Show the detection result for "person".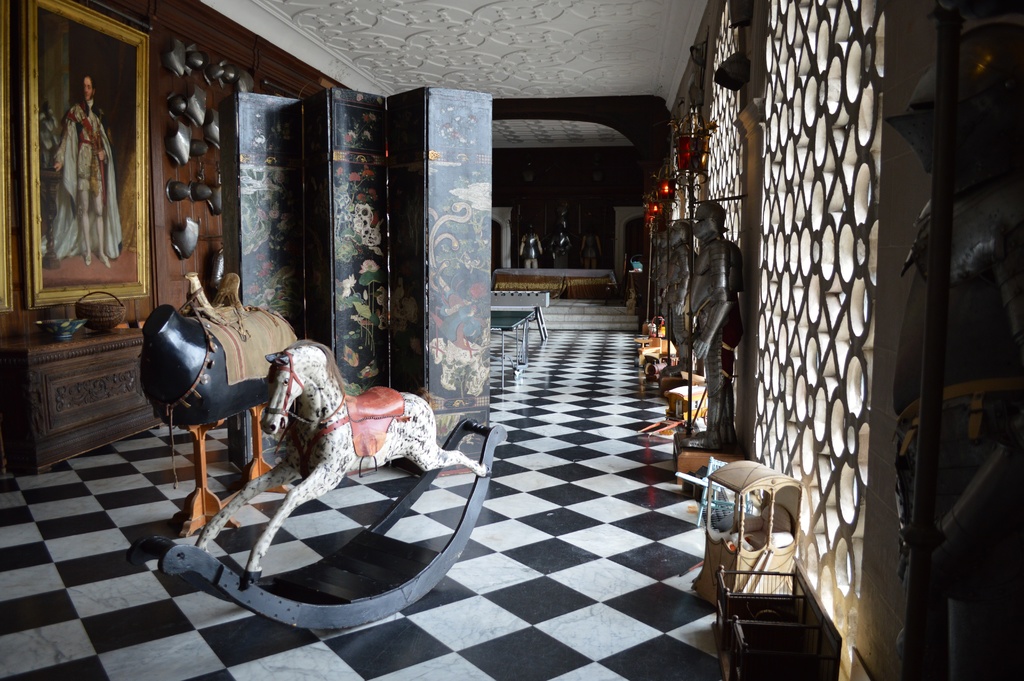
BBox(544, 215, 573, 264).
